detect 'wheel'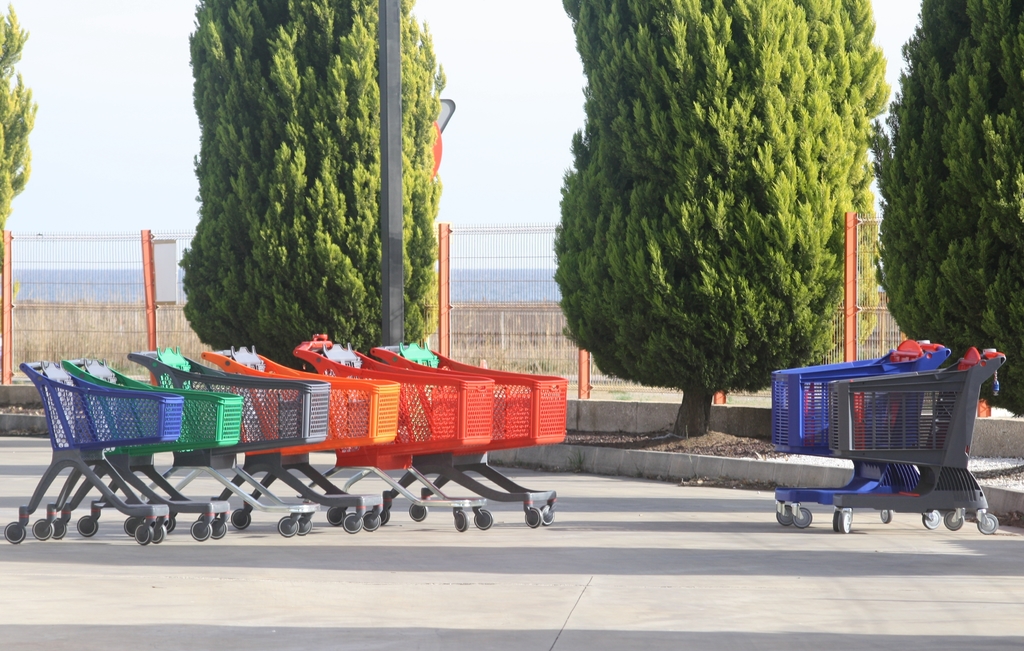
select_region(835, 509, 853, 534)
